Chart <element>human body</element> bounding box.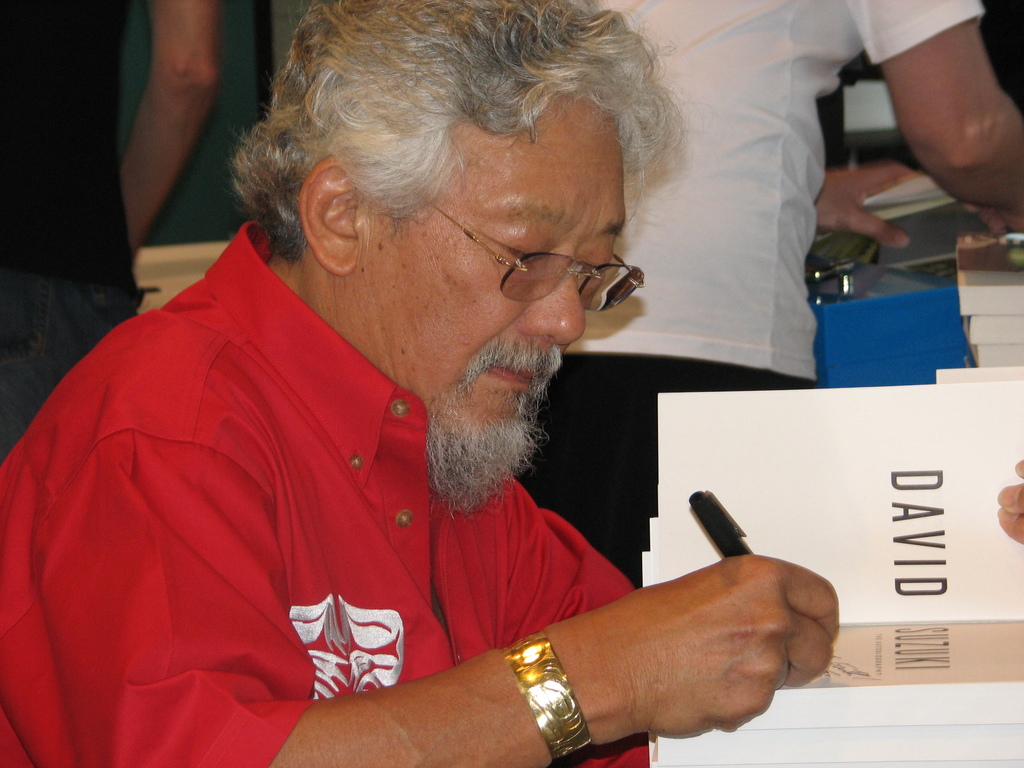
Charted: bbox=(515, 0, 1023, 589).
